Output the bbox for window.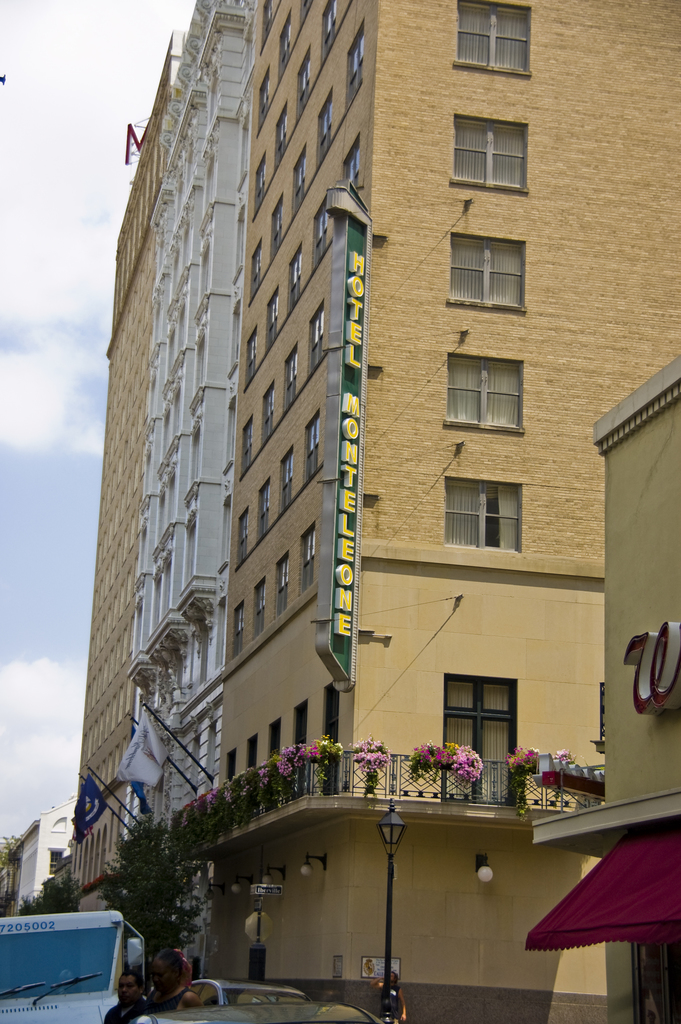
<box>343,142,359,193</box>.
